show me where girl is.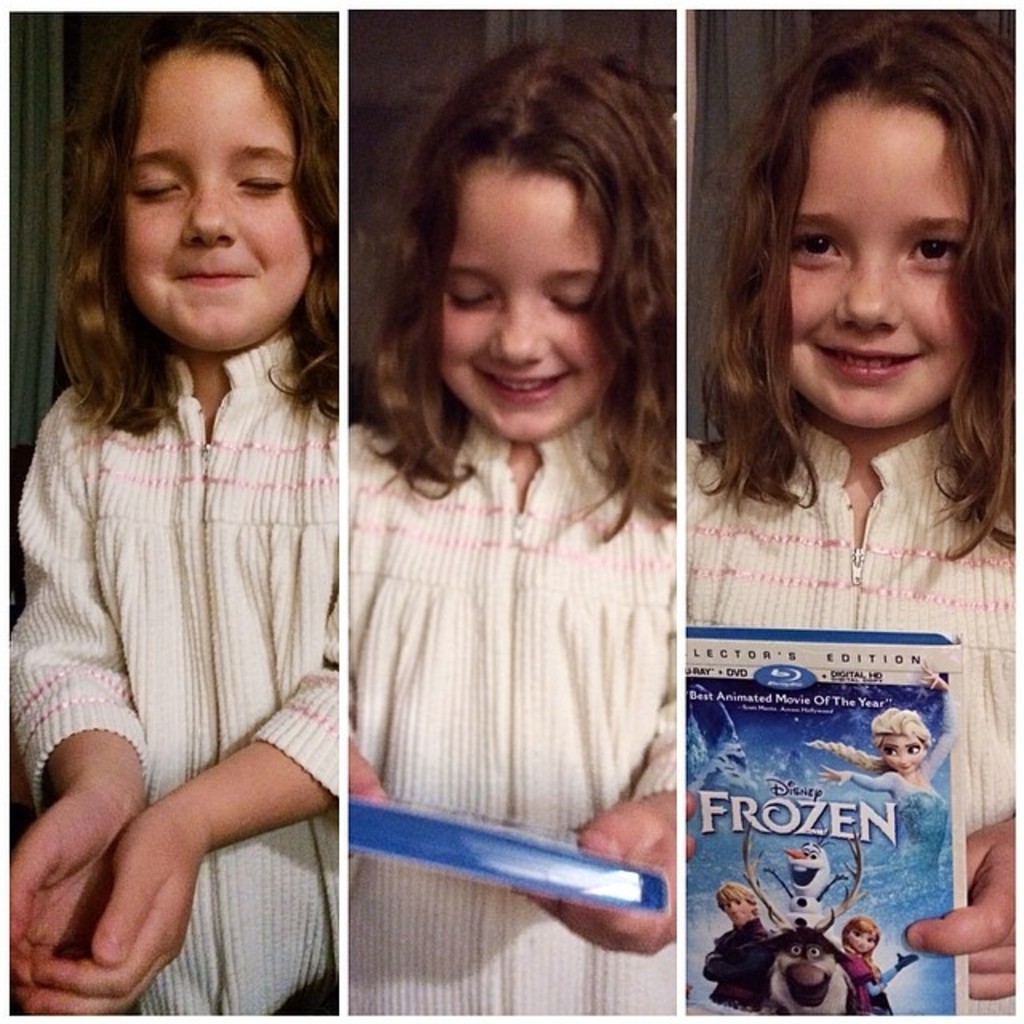
girl is at bbox=(8, 8, 338, 1013).
